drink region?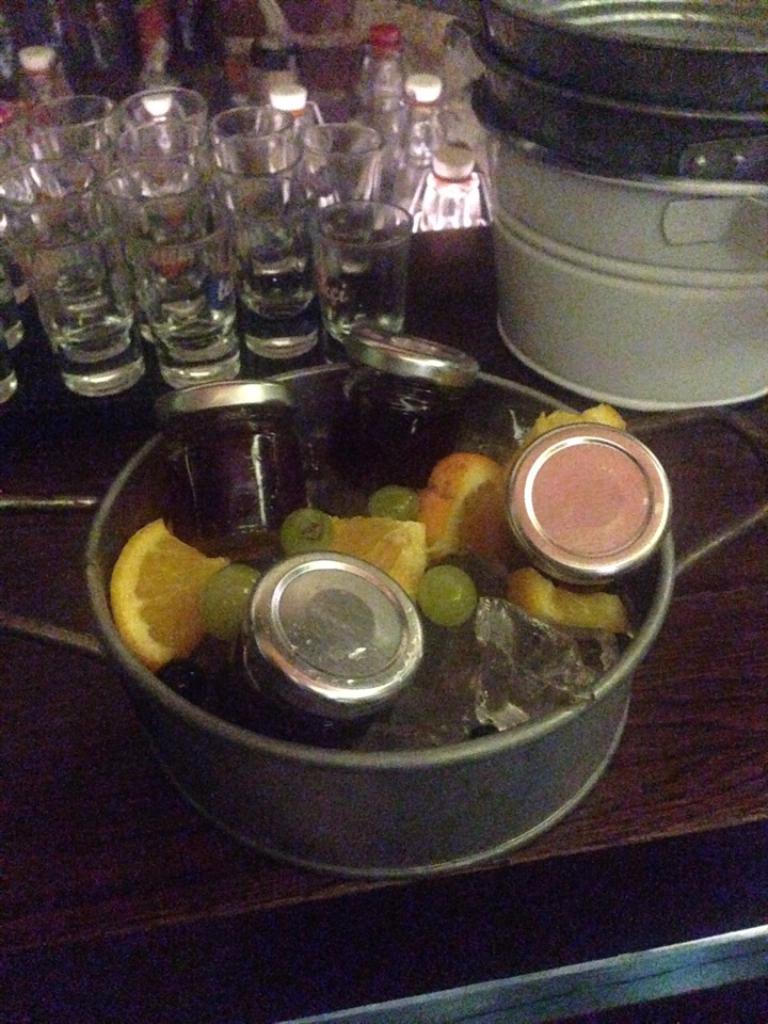
l=415, t=137, r=482, b=223
